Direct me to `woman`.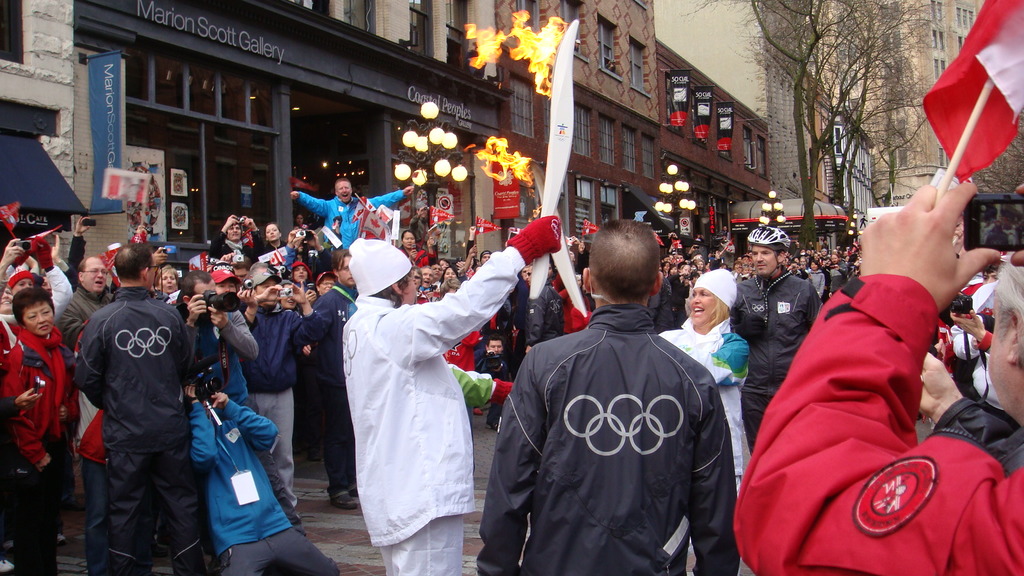
Direction: l=154, t=249, r=180, b=296.
